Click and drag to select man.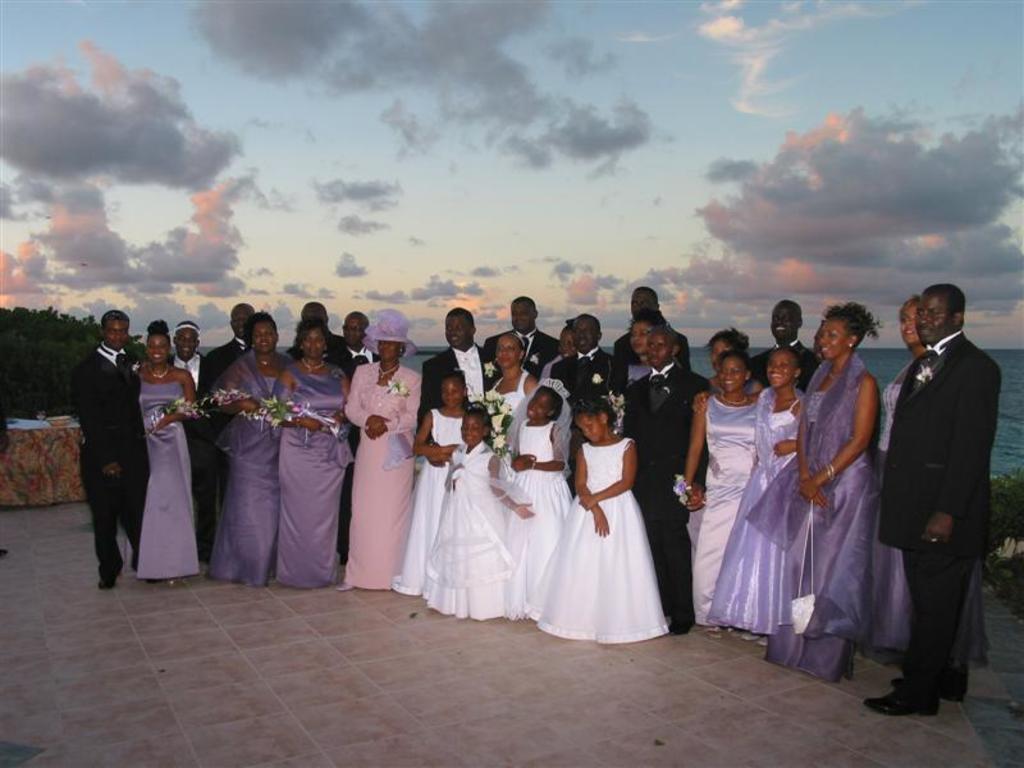
Selection: <region>324, 312, 375, 536</region>.
